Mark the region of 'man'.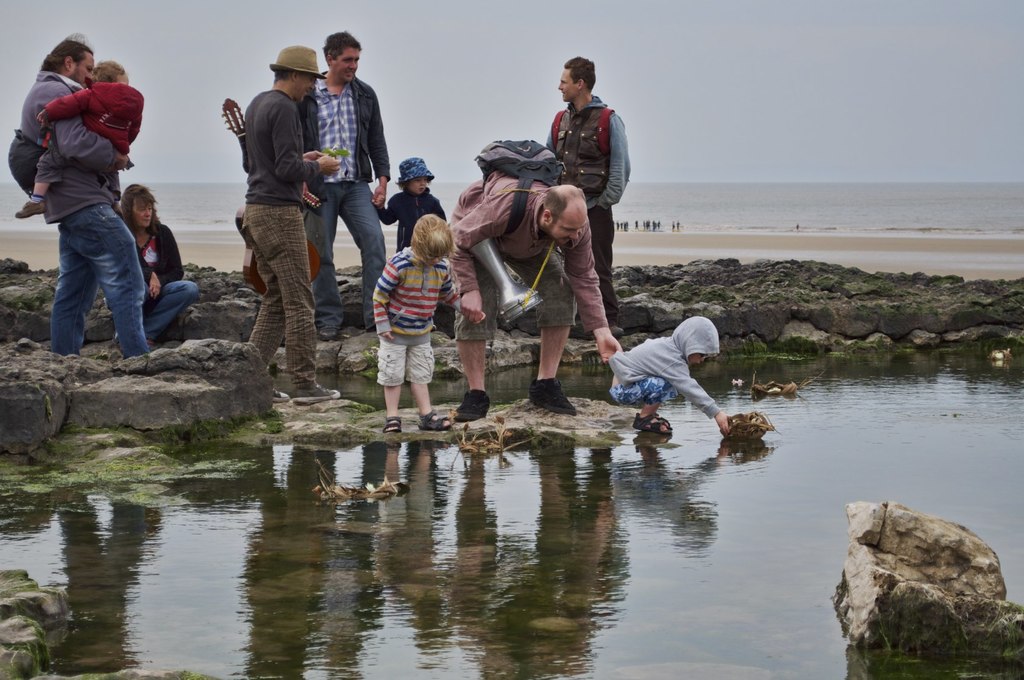
Region: {"x1": 17, "y1": 54, "x2": 174, "y2": 362}.
